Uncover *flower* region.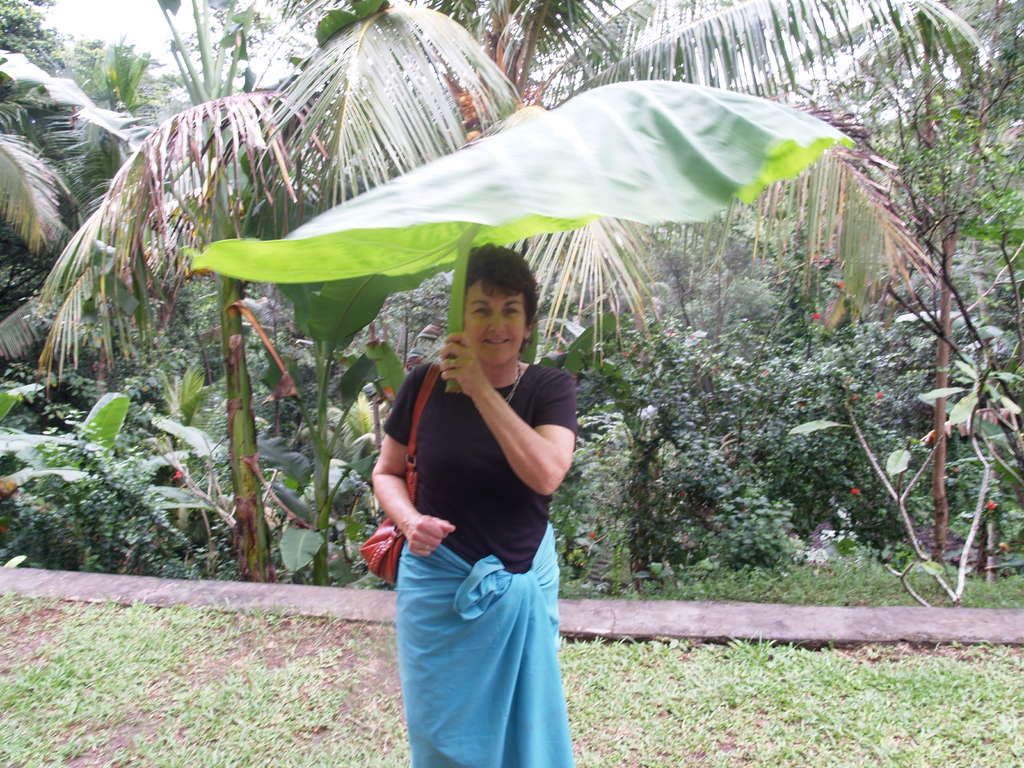
Uncovered: (left=953, top=463, right=964, bottom=476).
